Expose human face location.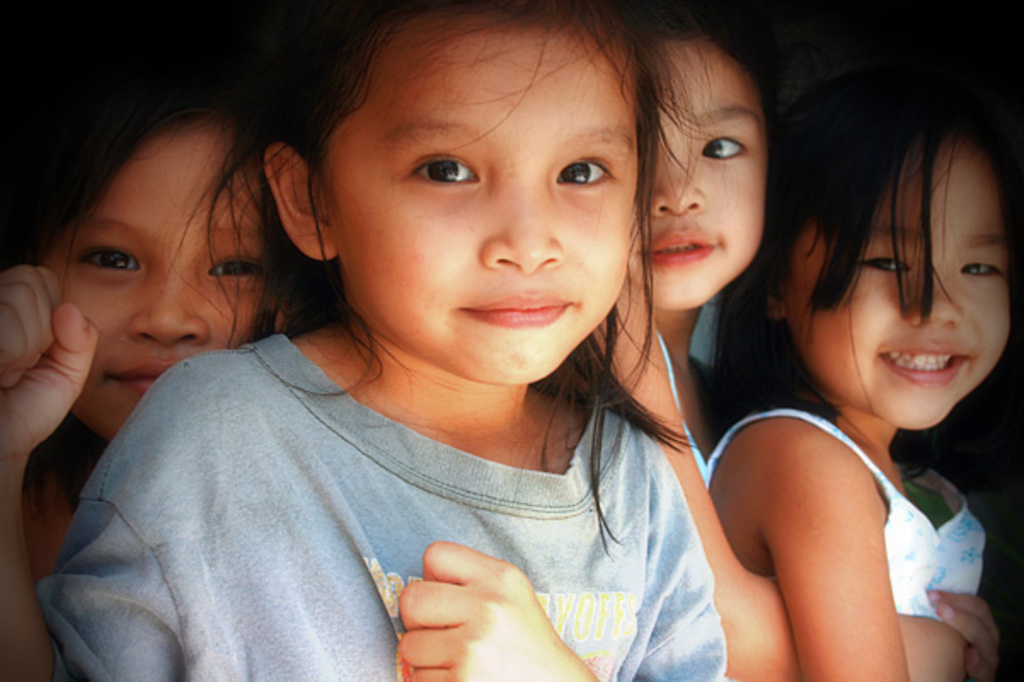
Exposed at (x1=46, y1=128, x2=293, y2=438).
